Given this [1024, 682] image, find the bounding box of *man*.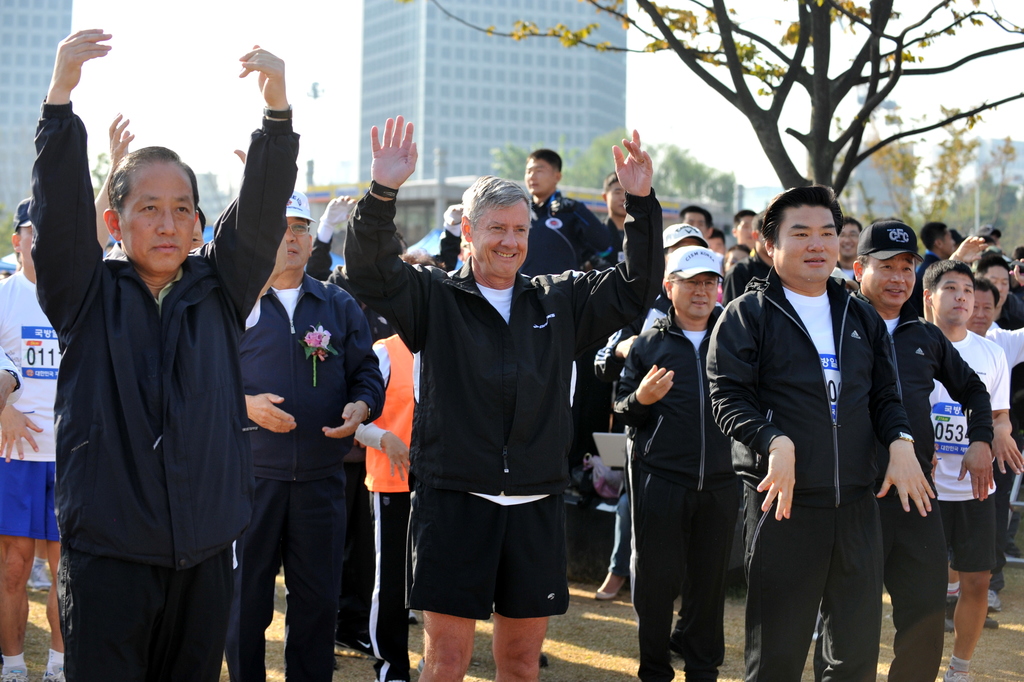
l=0, t=199, r=63, b=678.
